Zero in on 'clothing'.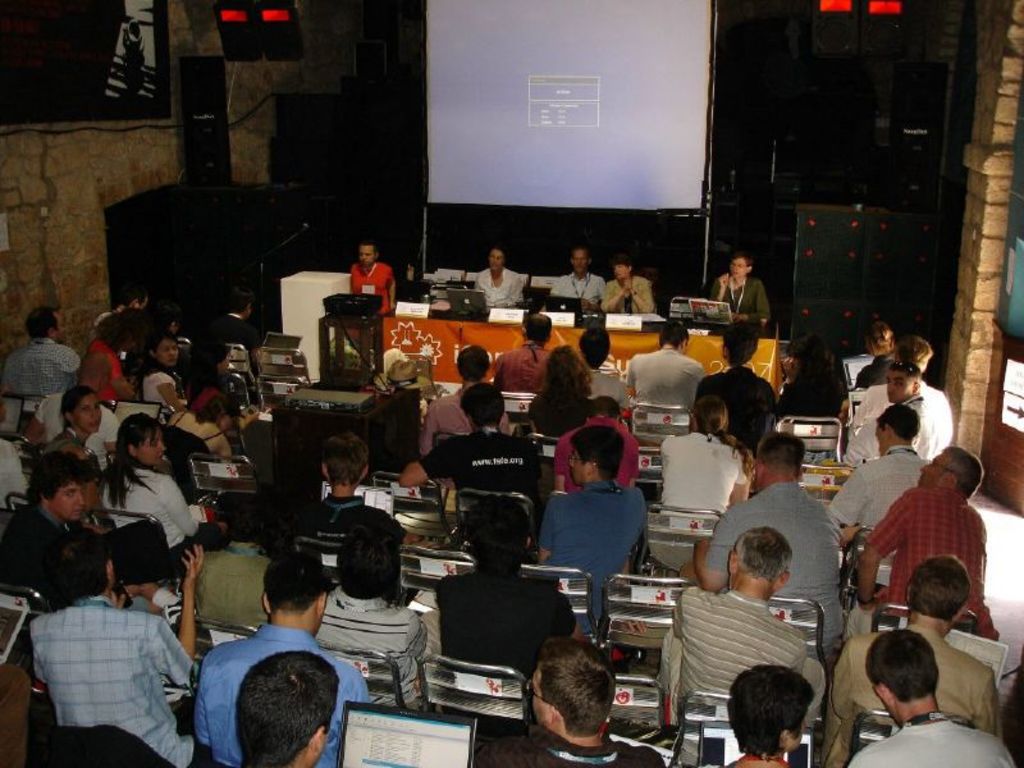
Zeroed in: pyautogui.locateOnScreen(4, 337, 86, 393).
